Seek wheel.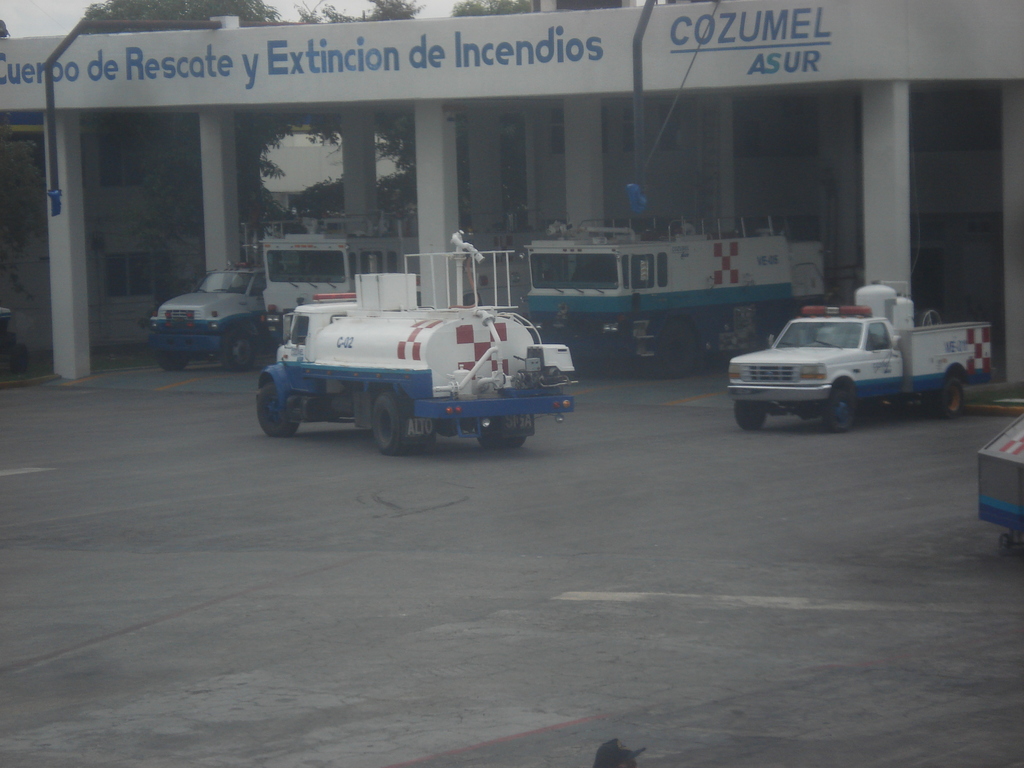
[x1=223, y1=330, x2=256, y2=370].
